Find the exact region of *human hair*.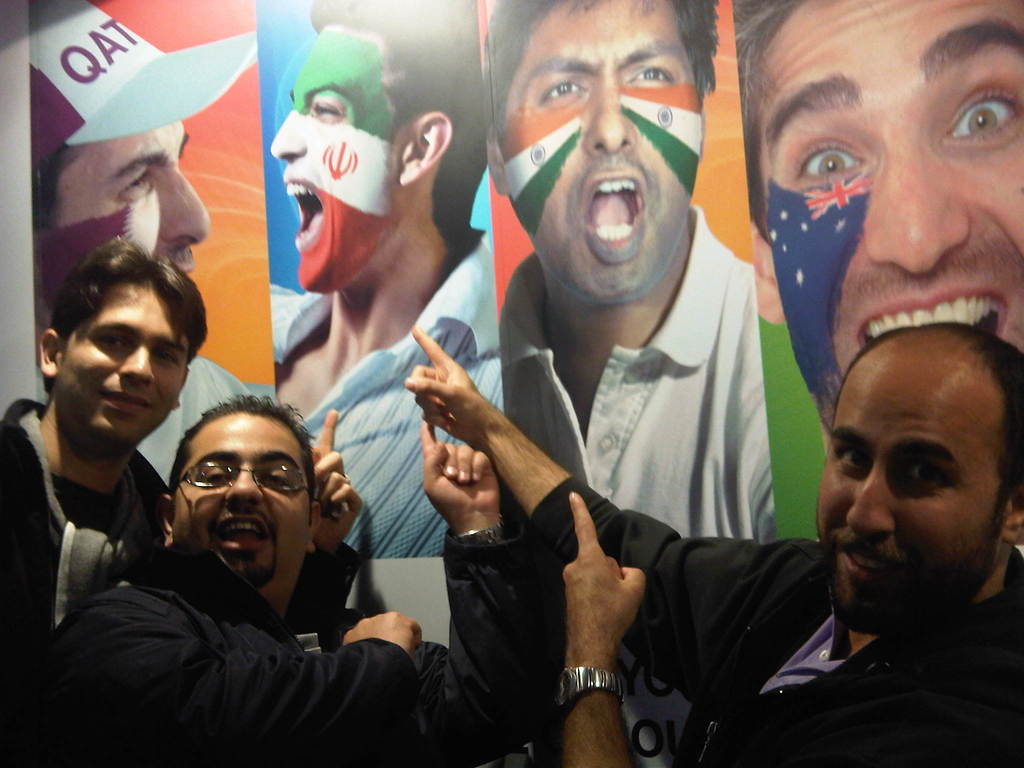
Exact region: select_region(834, 323, 1023, 515).
